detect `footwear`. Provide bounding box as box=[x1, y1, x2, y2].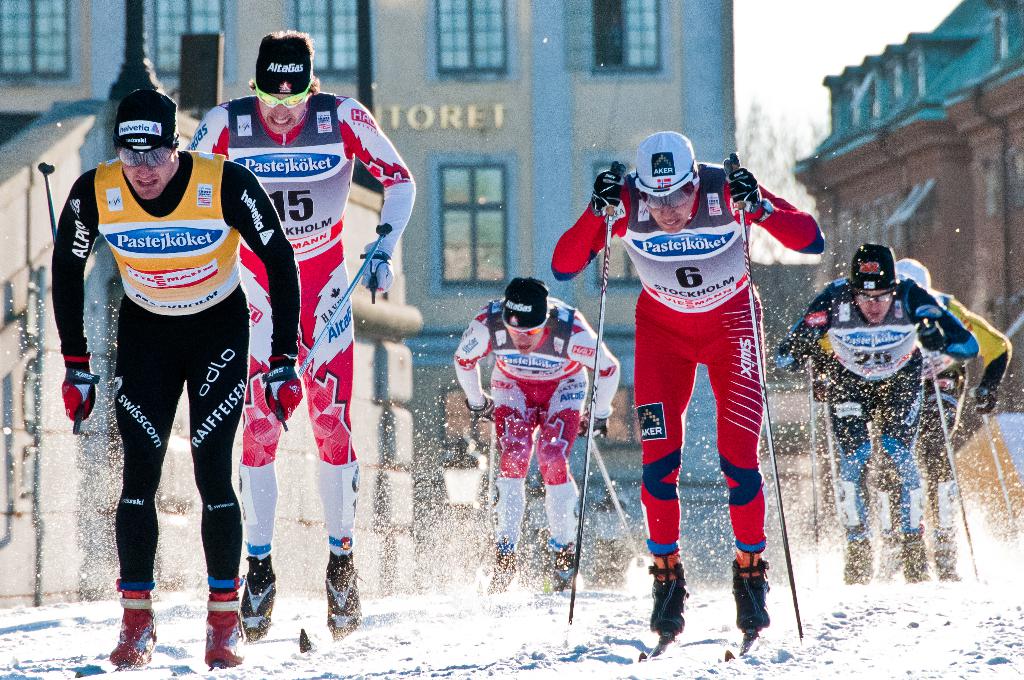
box=[544, 553, 575, 589].
